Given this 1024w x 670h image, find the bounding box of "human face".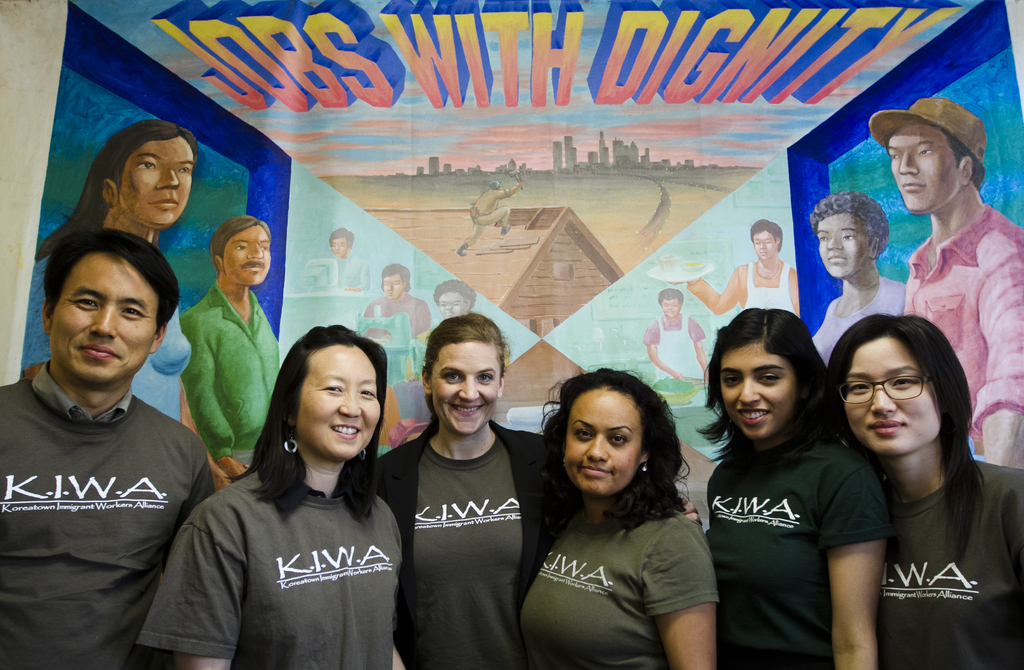
[385,275,404,296].
